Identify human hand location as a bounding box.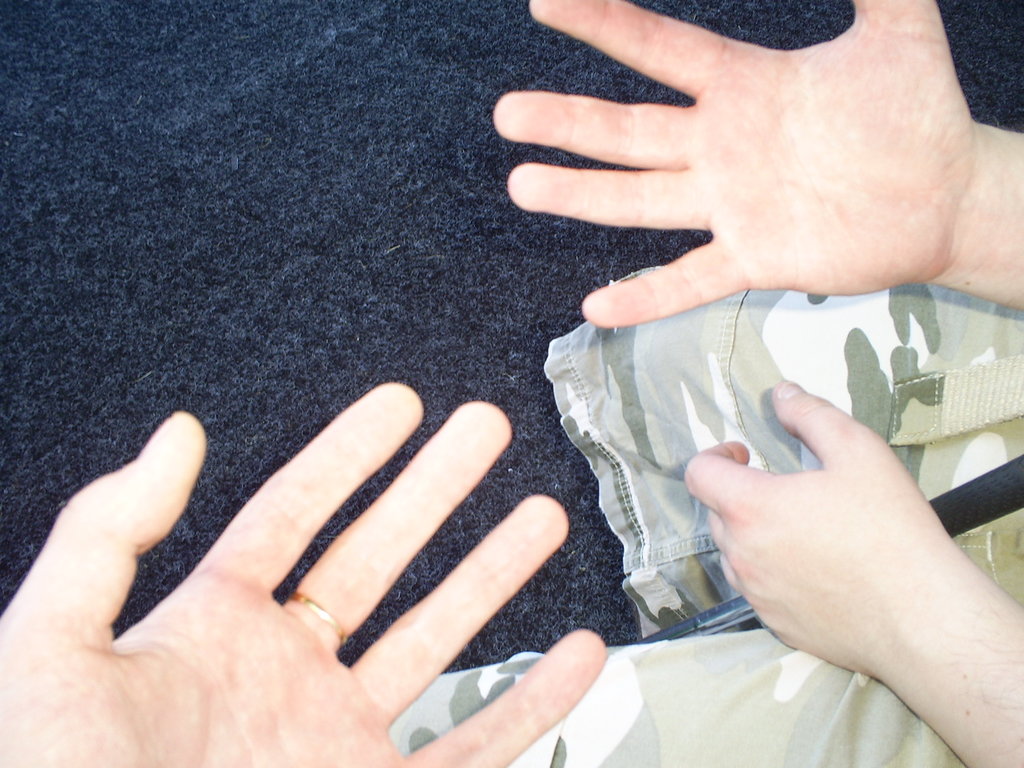
{"left": 678, "top": 372, "right": 970, "bottom": 678}.
